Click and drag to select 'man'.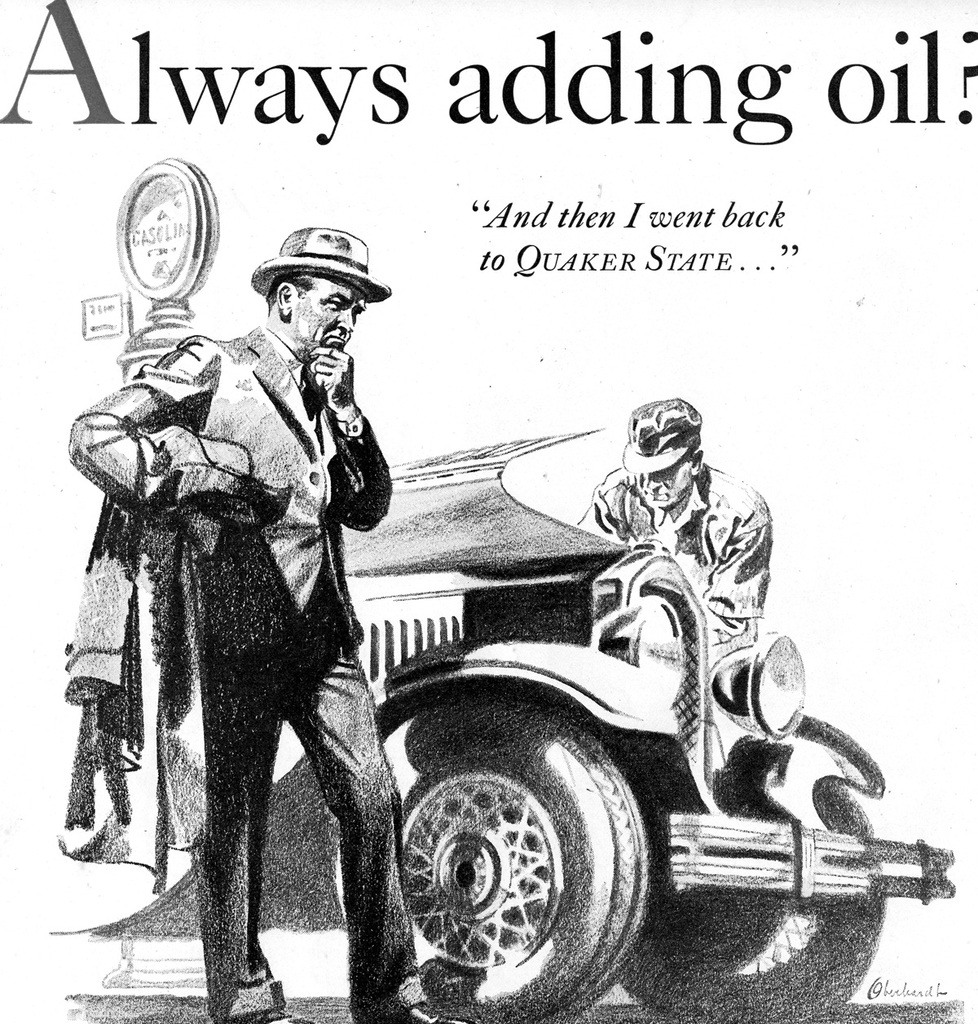
Selection: crop(60, 218, 480, 1023).
